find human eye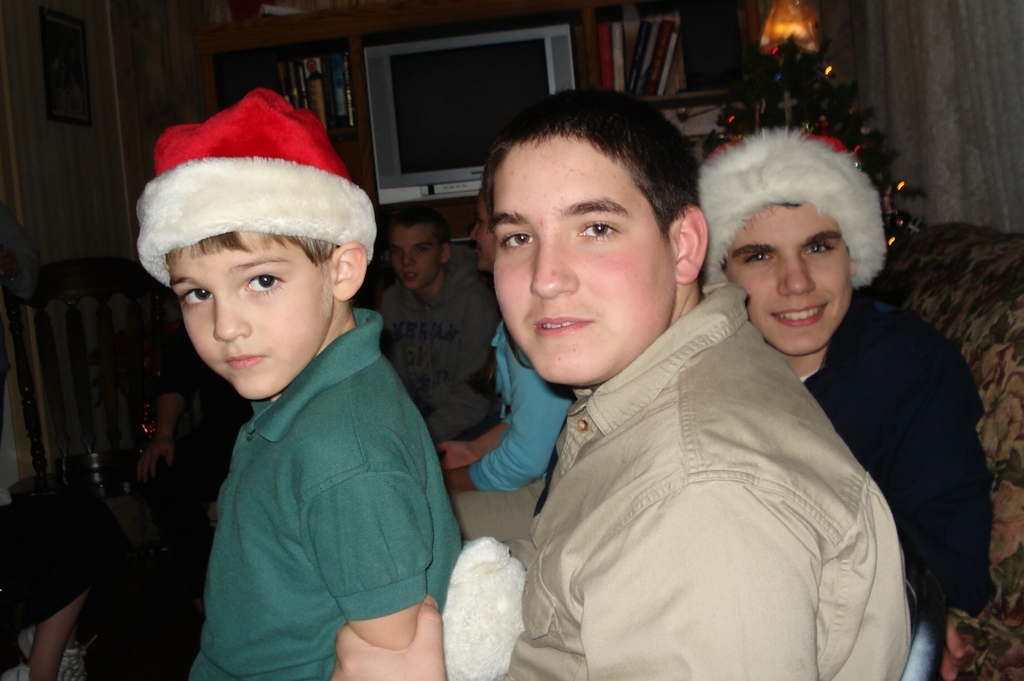
(x1=803, y1=237, x2=834, y2=256)
